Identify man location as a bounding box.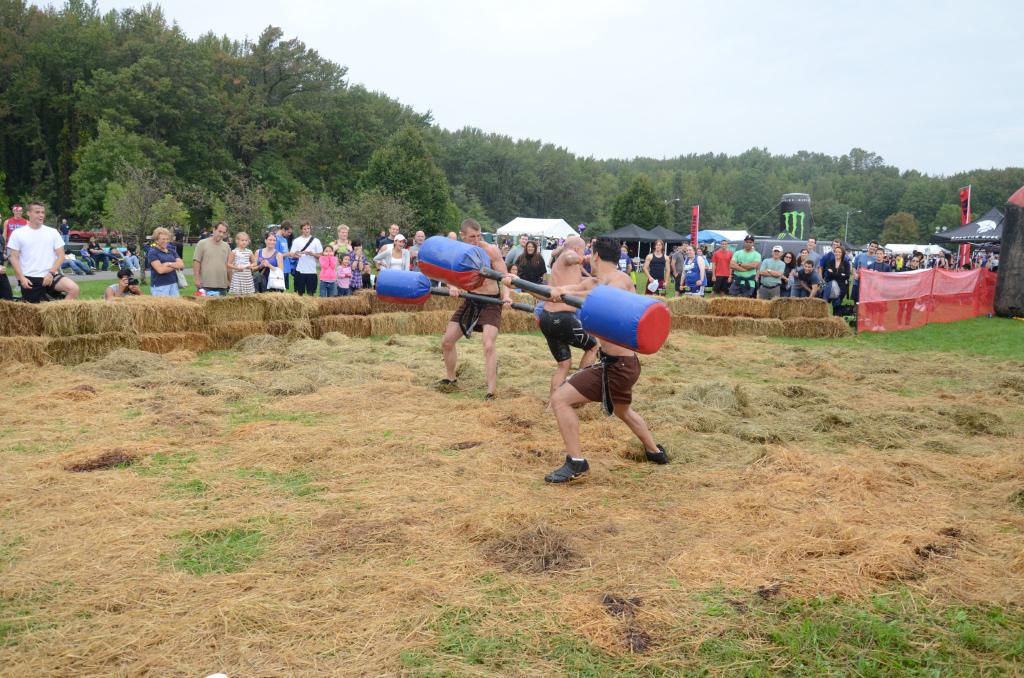
Rect(445, 229, 459, 241).
